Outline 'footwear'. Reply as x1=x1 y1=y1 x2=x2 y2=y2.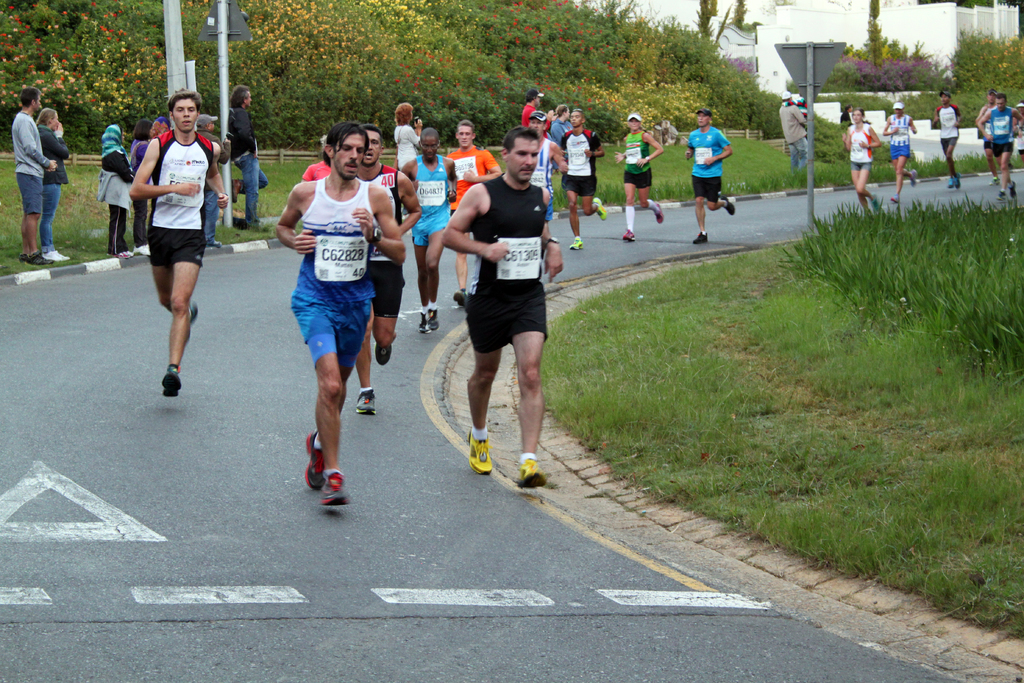
x1=191 y1=299 x2=202 y2=320.
